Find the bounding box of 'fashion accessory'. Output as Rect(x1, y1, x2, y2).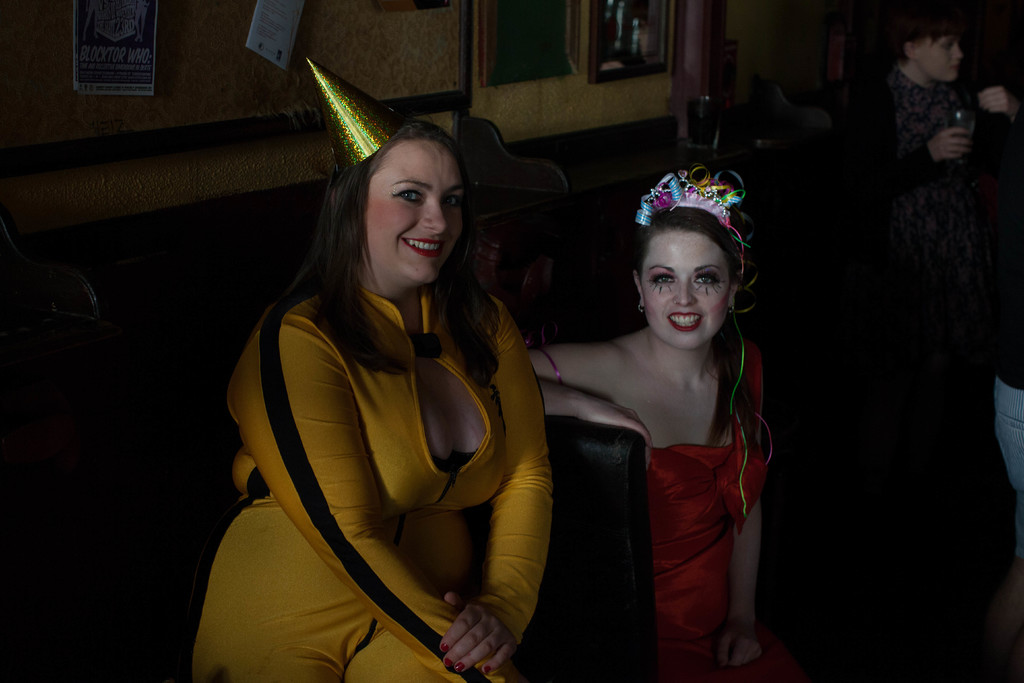
Rect(305, 49, 411, 176).
